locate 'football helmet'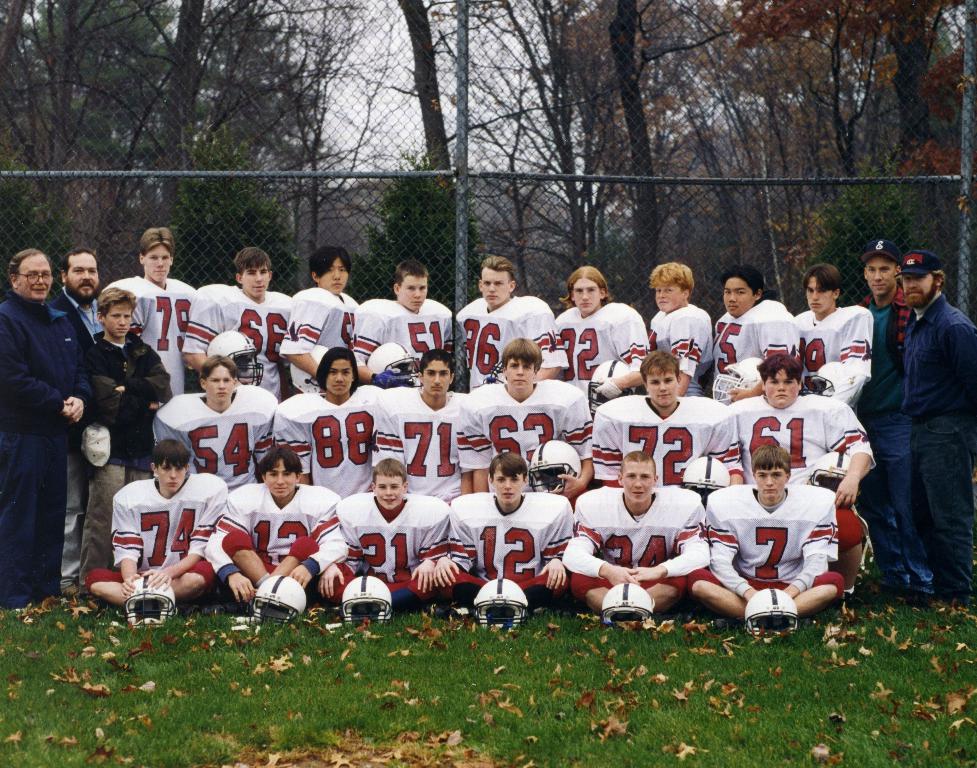
box=[810, 361, 846, 400]
